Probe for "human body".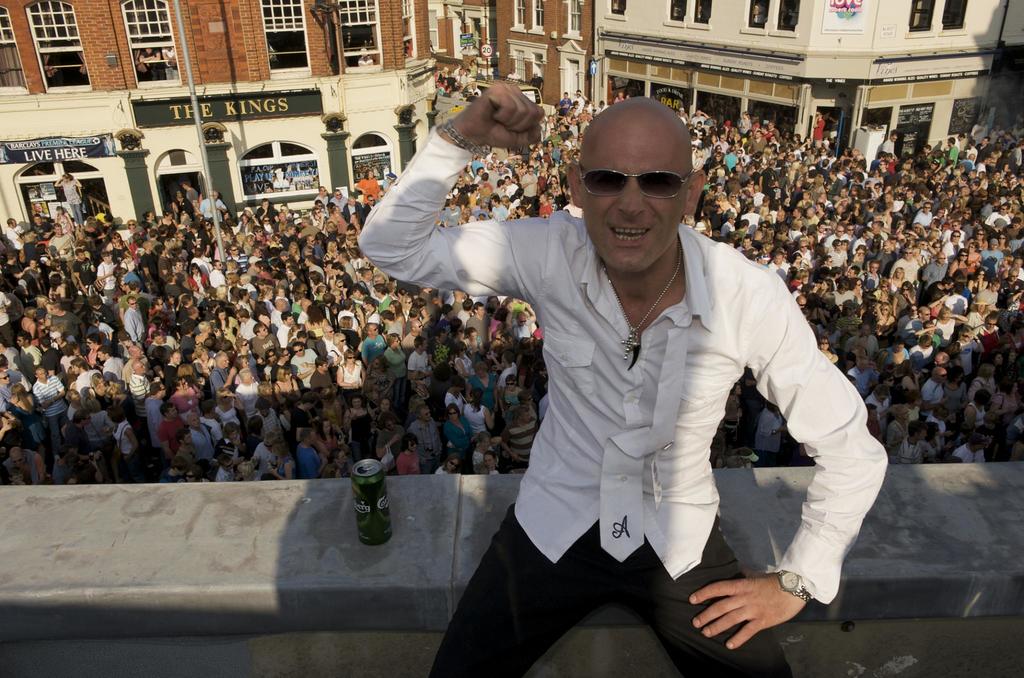
Probe result: {"x1": 977, "y1": 421, "x2": 992, "y2": 434}.
